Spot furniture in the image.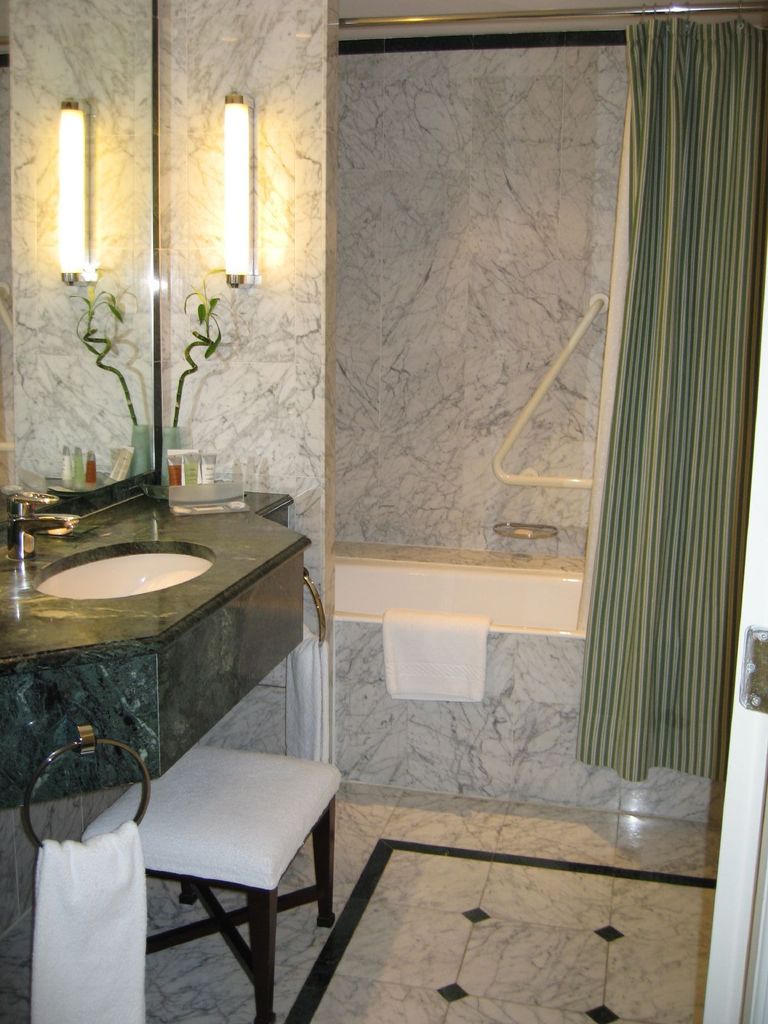
furniture found at pyautogui.locateOnScreen(81, 744, 343, 1023).
